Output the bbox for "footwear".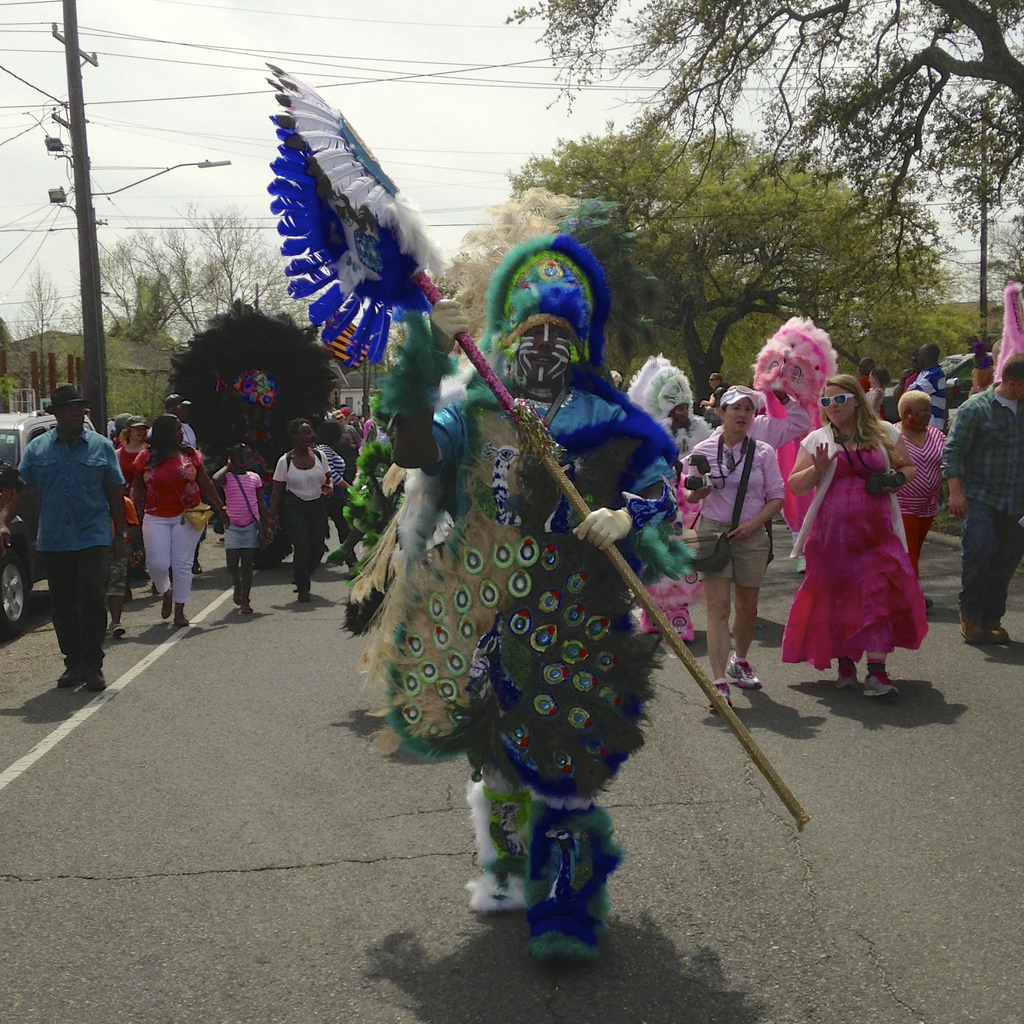
(x1=964, y1=613, x2=1001, y2=646).
